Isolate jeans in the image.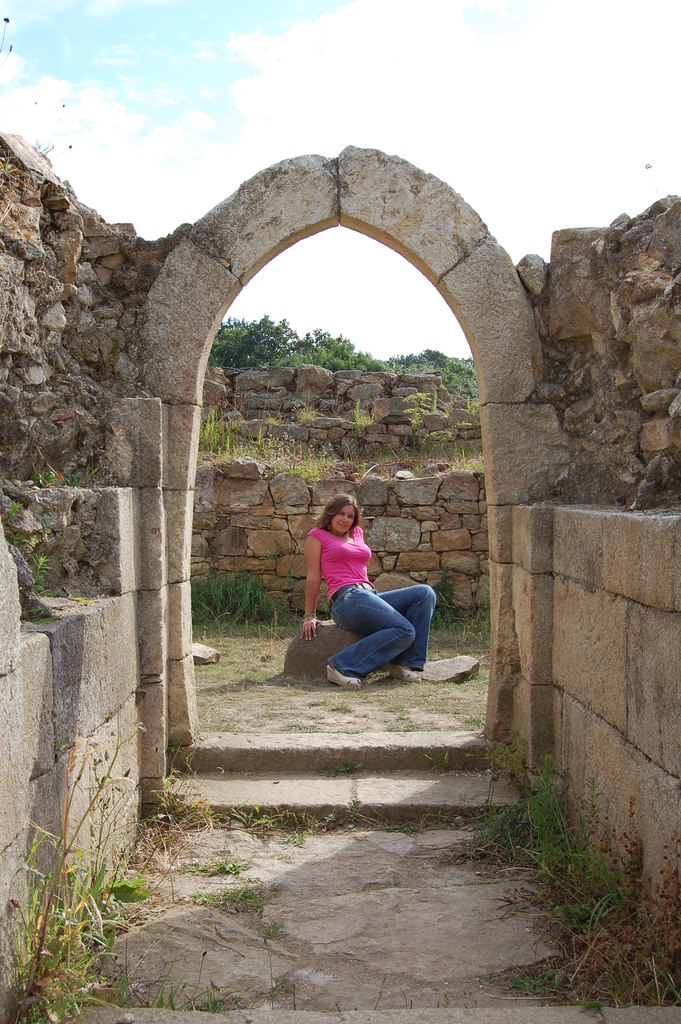
Isolated region: locate(332, 580, 436, 679).
